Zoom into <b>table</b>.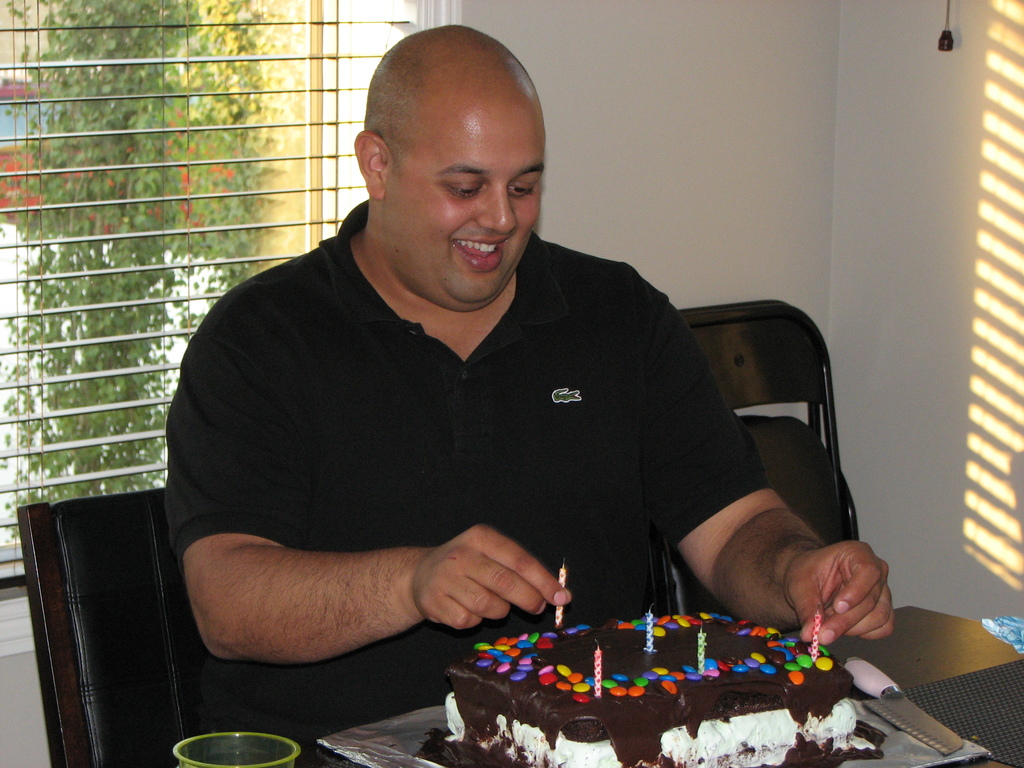
Zoom target: detection(298, 602, 1023, 767).
